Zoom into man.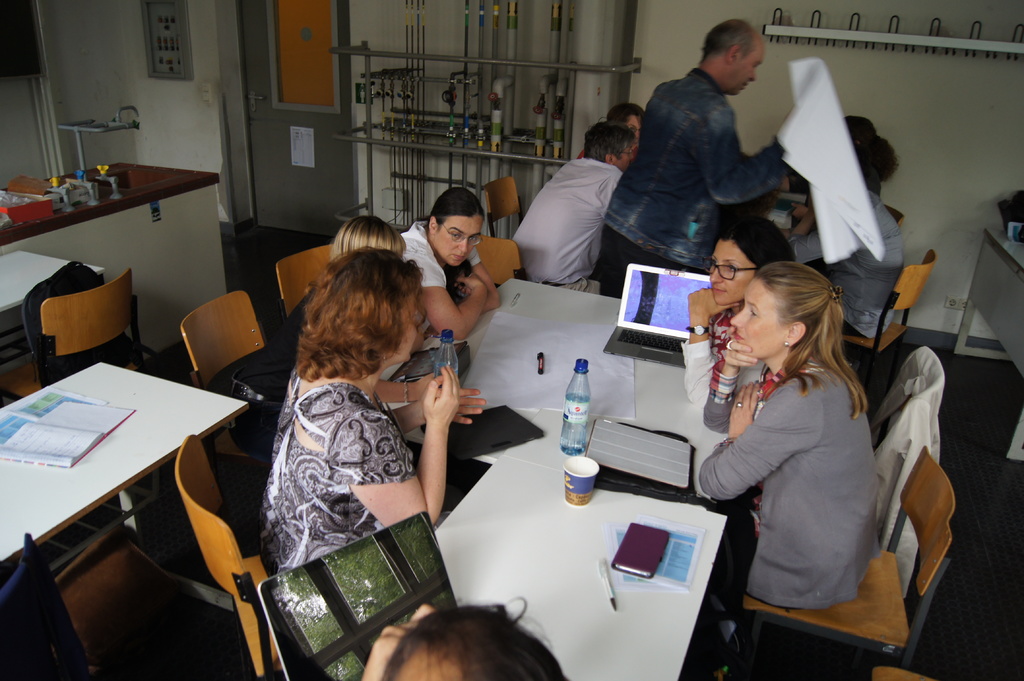
Zoom target: l=583, t=15, r=817, b=308.
